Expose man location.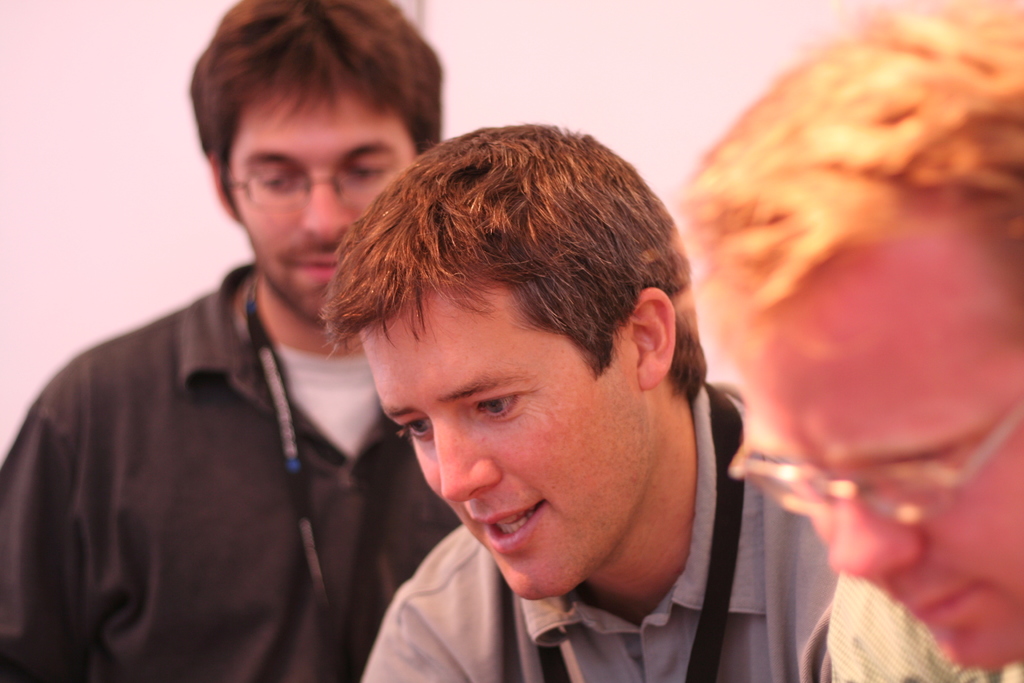
Exposed at l=676, t=0, r=1023, b=682.
